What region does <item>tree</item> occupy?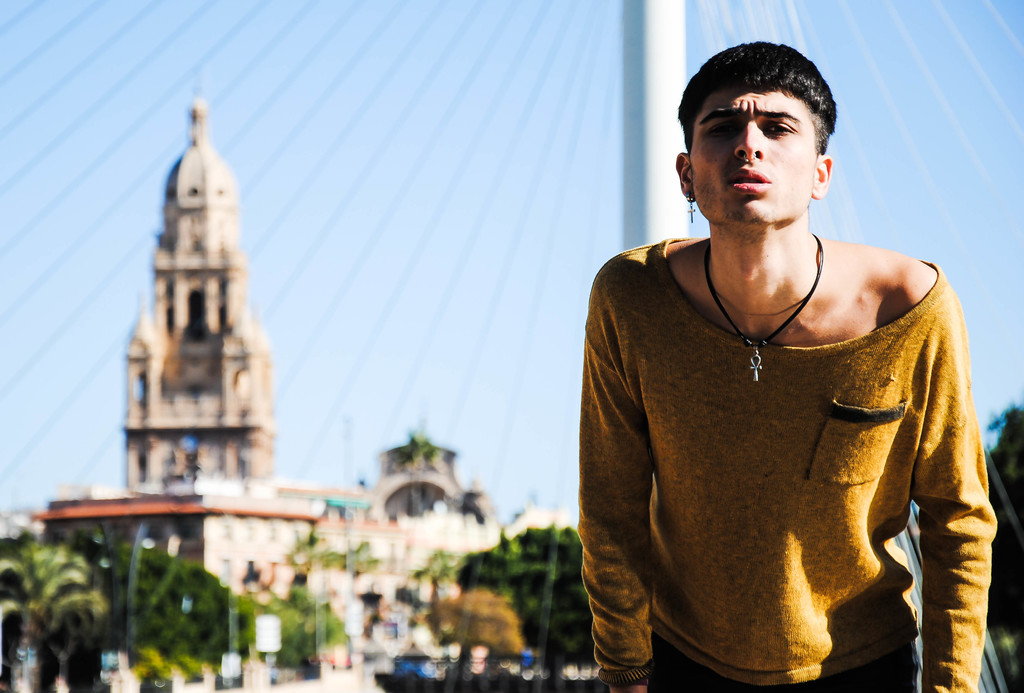
left=291, top=525, right=333, bottom=571.
